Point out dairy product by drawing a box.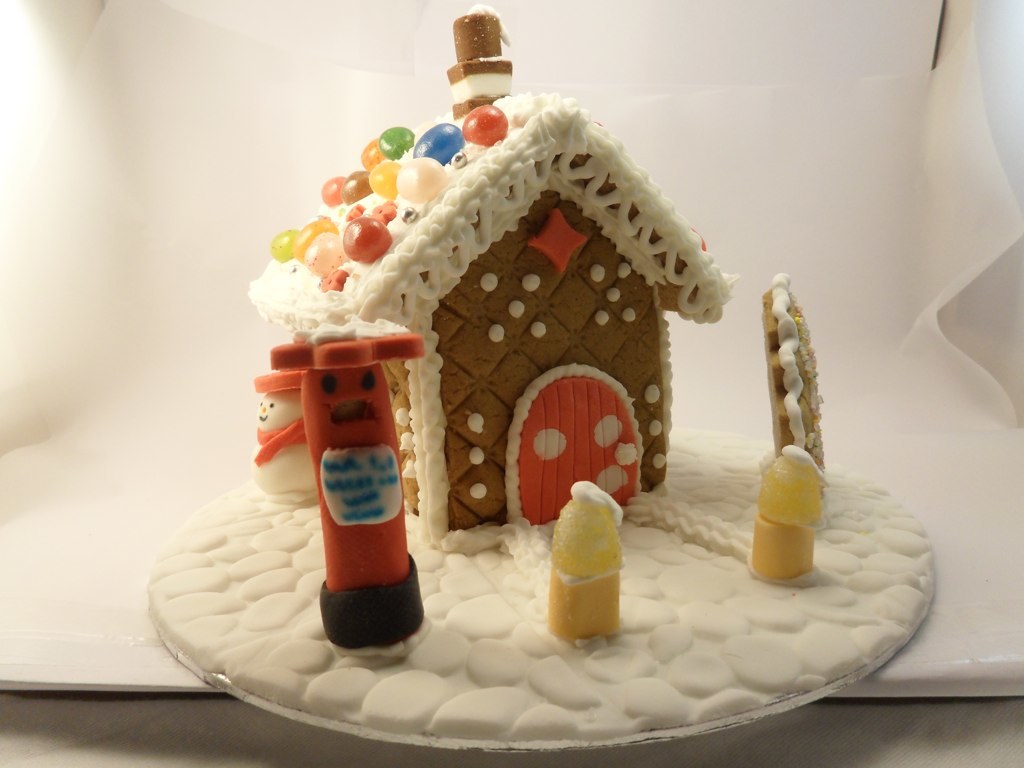
detection(154, 8, 929, 747).
